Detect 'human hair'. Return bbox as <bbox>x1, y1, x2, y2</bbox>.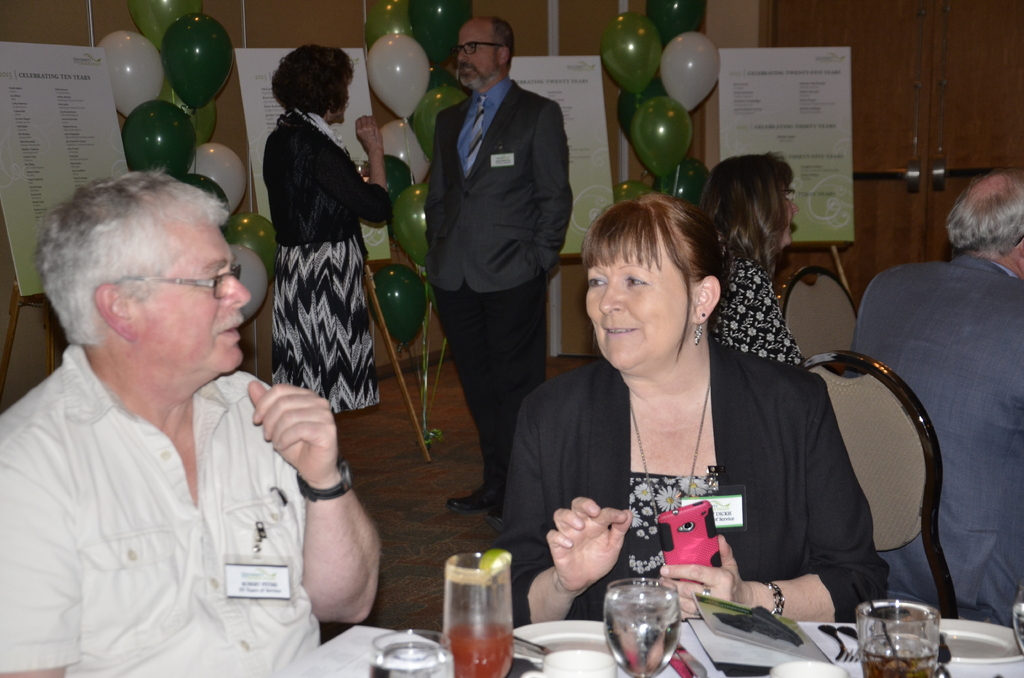
<bbox>705, 149, 790, 273</bbox>.
